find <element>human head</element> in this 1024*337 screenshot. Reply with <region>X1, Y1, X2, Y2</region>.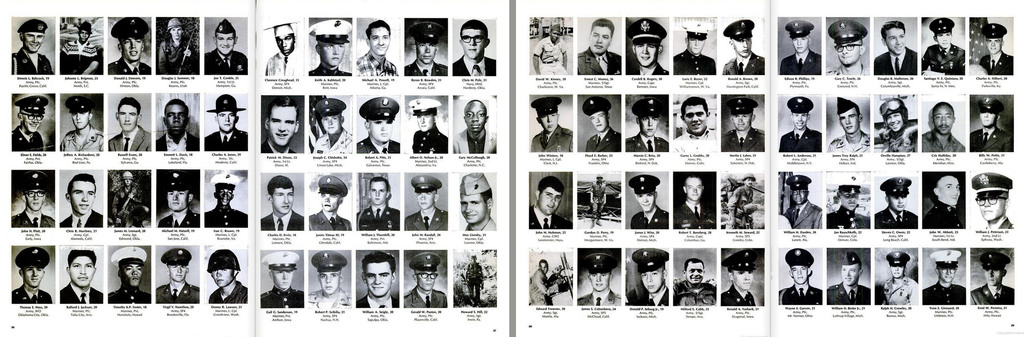
<region>358, 96, 399, 141</region>.
